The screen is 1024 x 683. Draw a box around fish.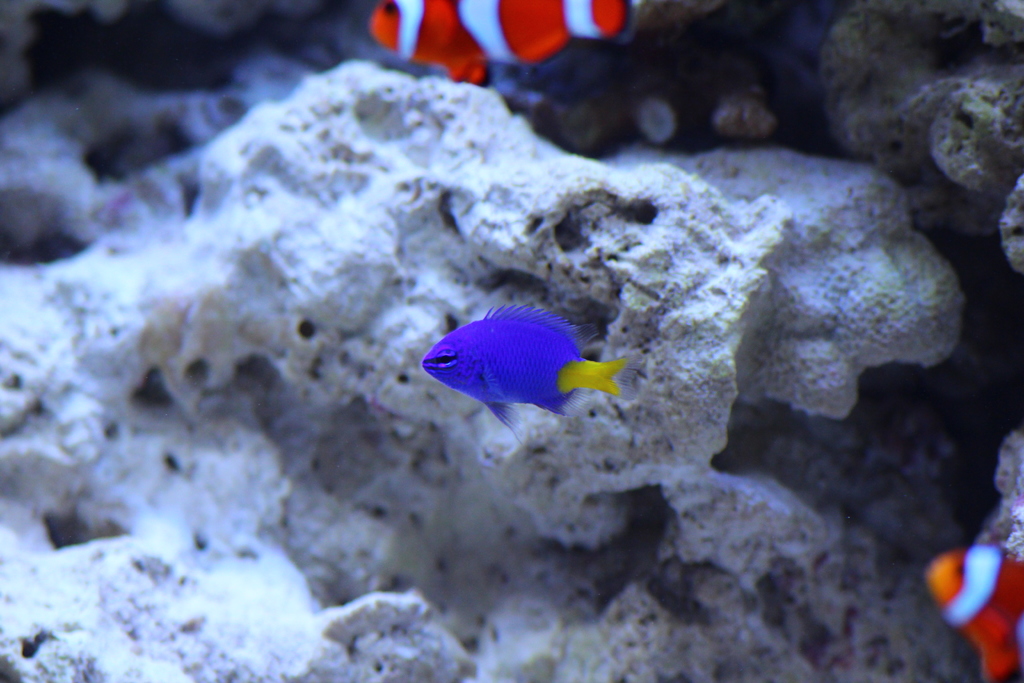
(x1=927, y1=557, x2=1023, y2=682).
